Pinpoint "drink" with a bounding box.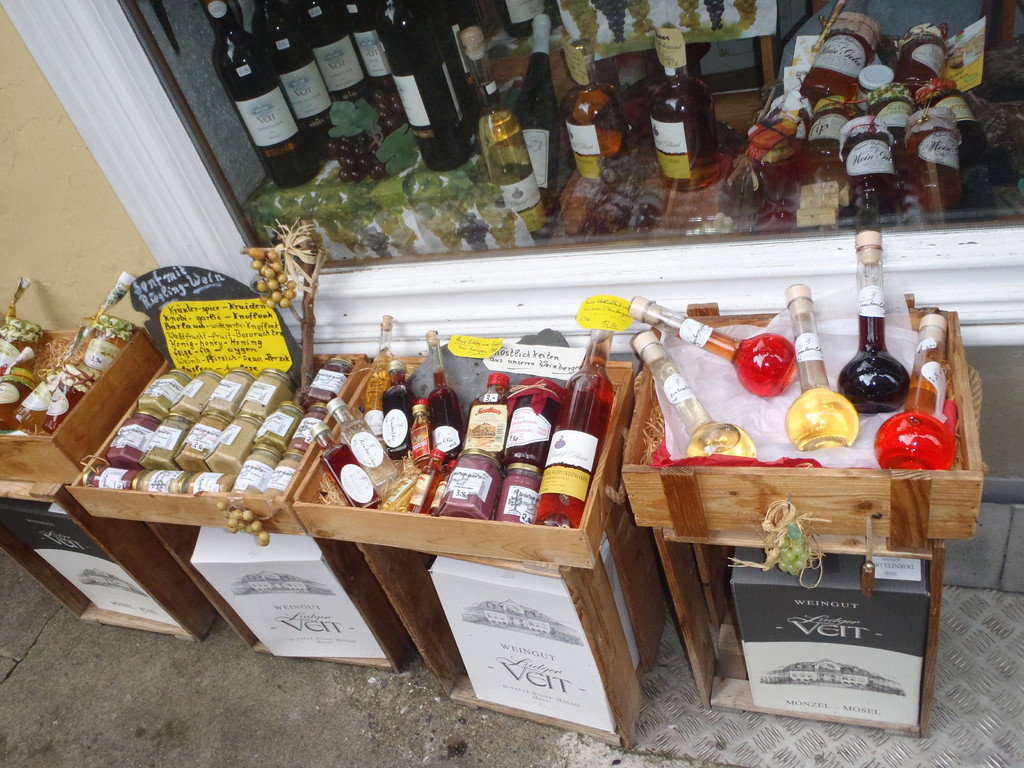
box(77, 325, 125, 380).
